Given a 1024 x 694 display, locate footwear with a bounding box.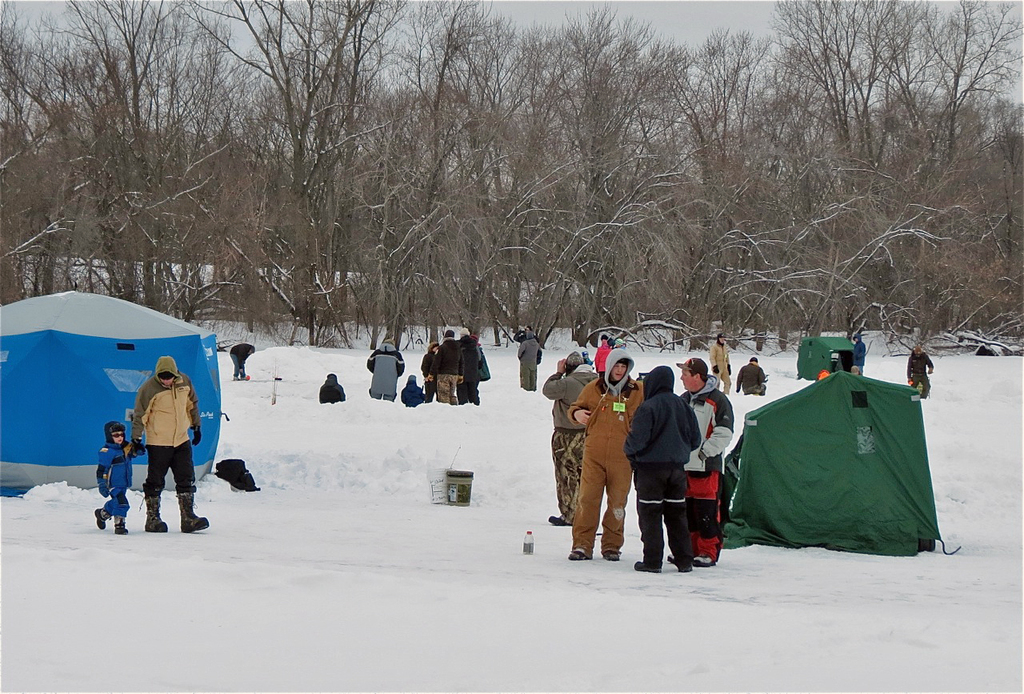
Located: locate(170, 491, 214, 533).
